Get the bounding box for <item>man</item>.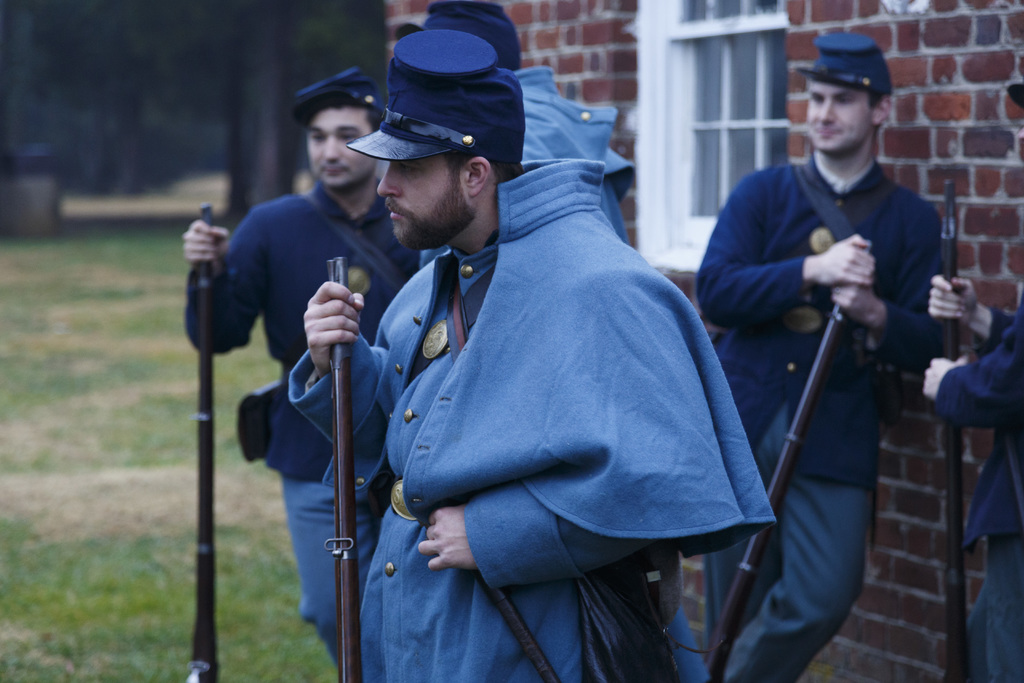
698/33/941/682.
